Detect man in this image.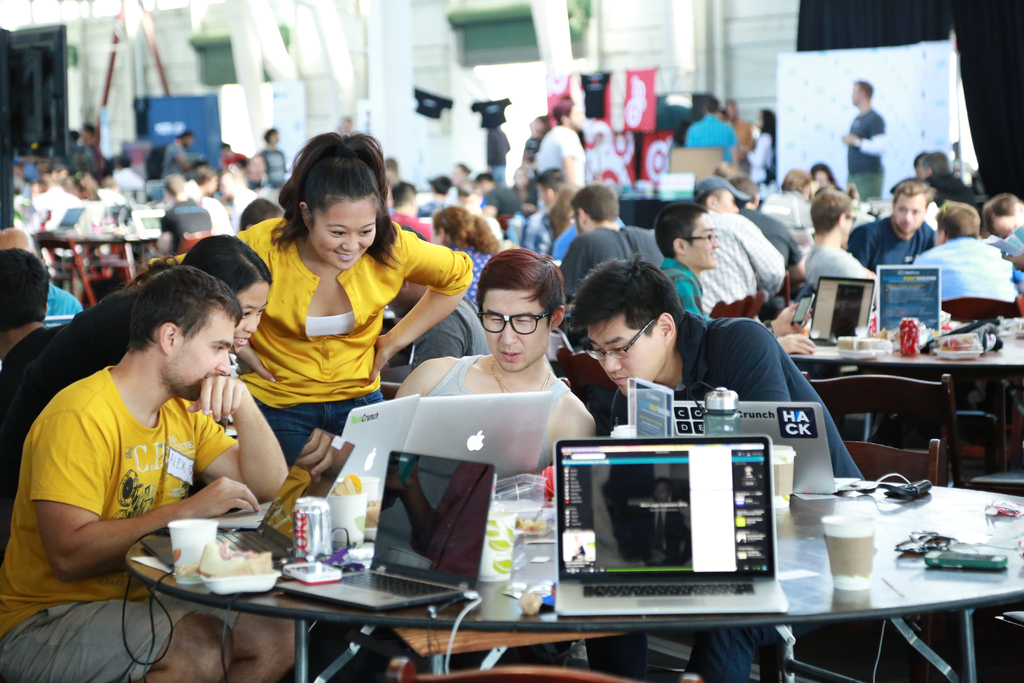
Detection: rect(682, 96, 739, 153).
